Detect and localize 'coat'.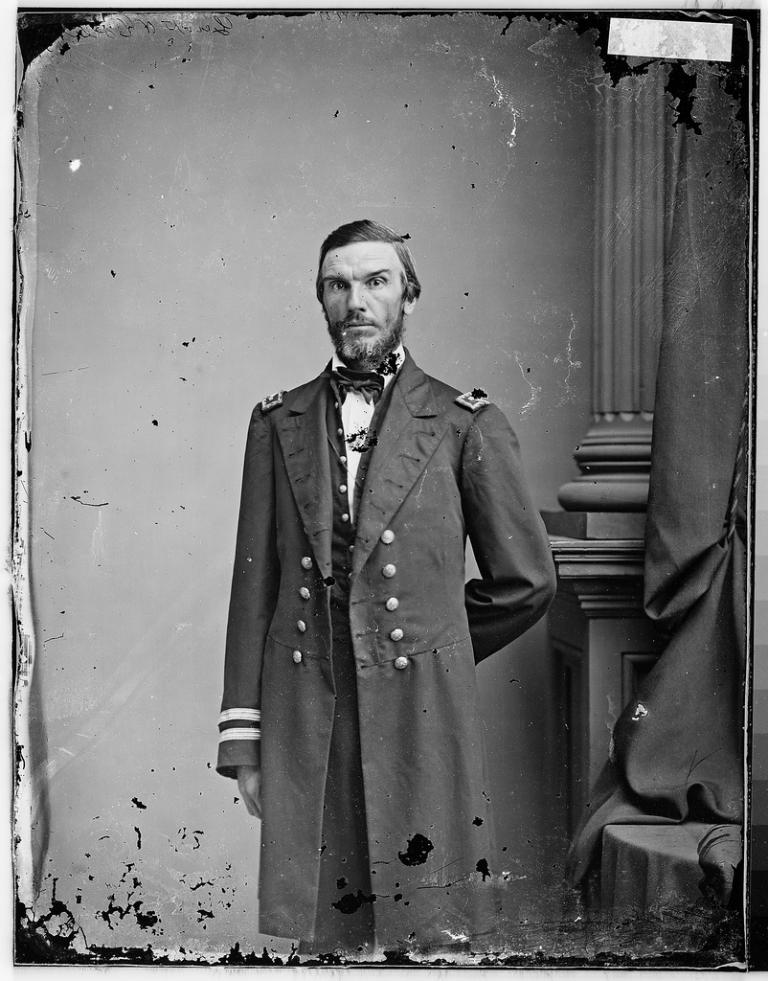
Localized at 245 358 588 881.
